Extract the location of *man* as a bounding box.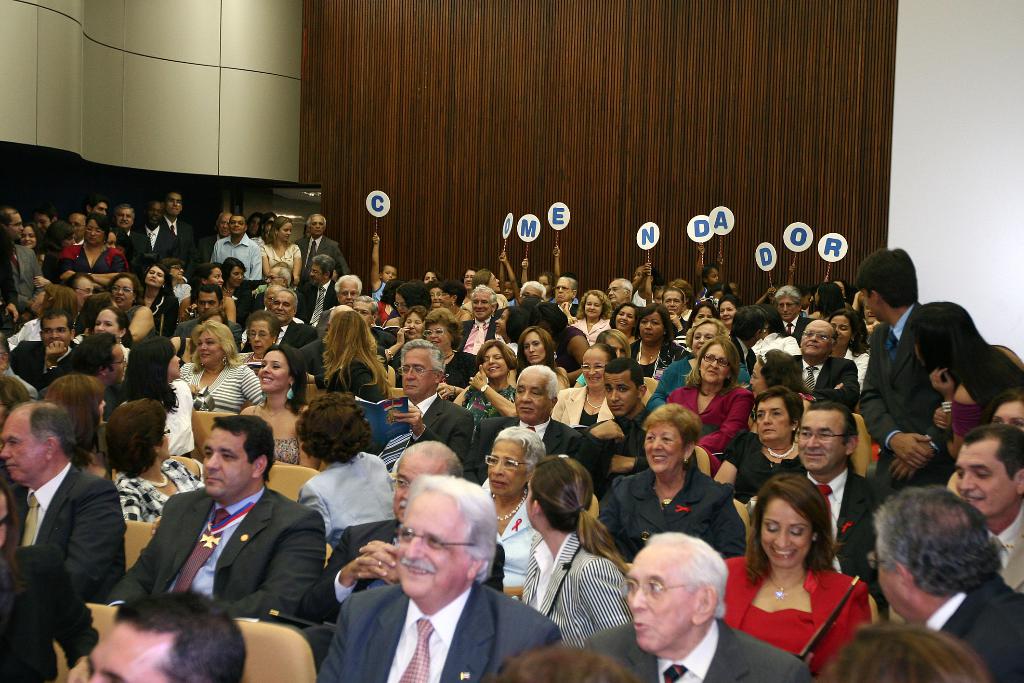
BBox(474, 363, 584, 486).
